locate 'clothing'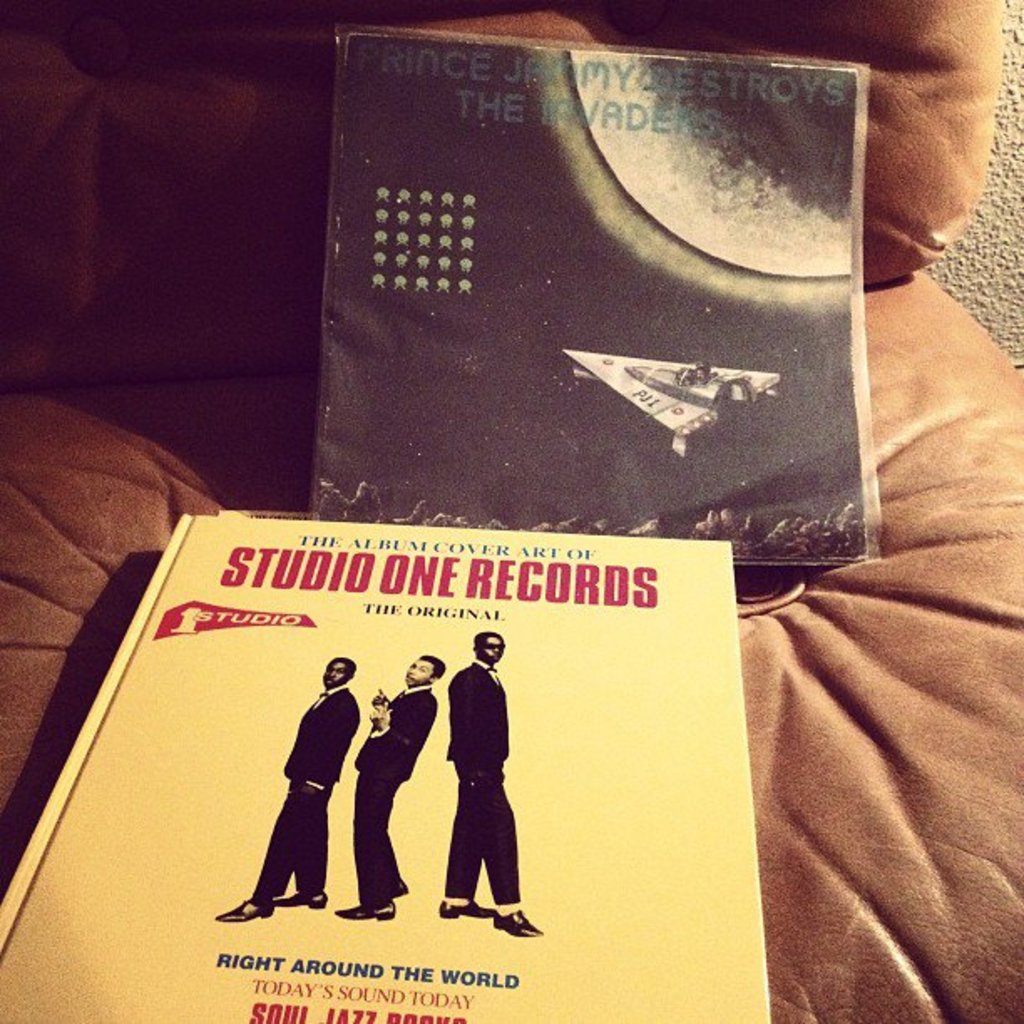
{"x1": 345, "y1": 679, "x2": 442, "y2": 899}
